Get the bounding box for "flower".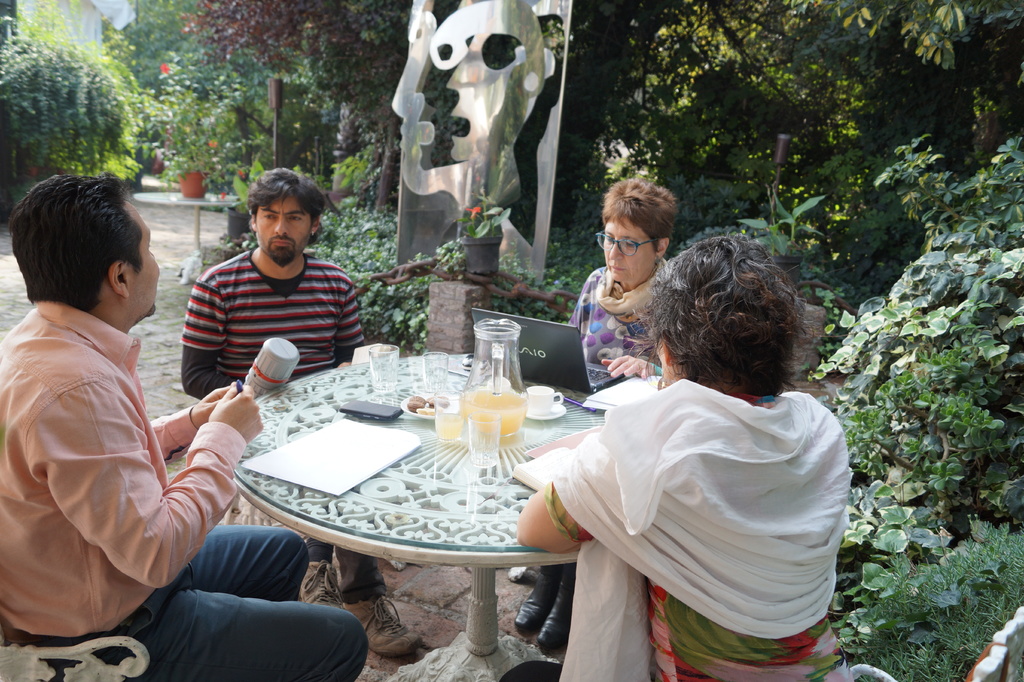
[left=465, top=206, right=479, bottom=217].
